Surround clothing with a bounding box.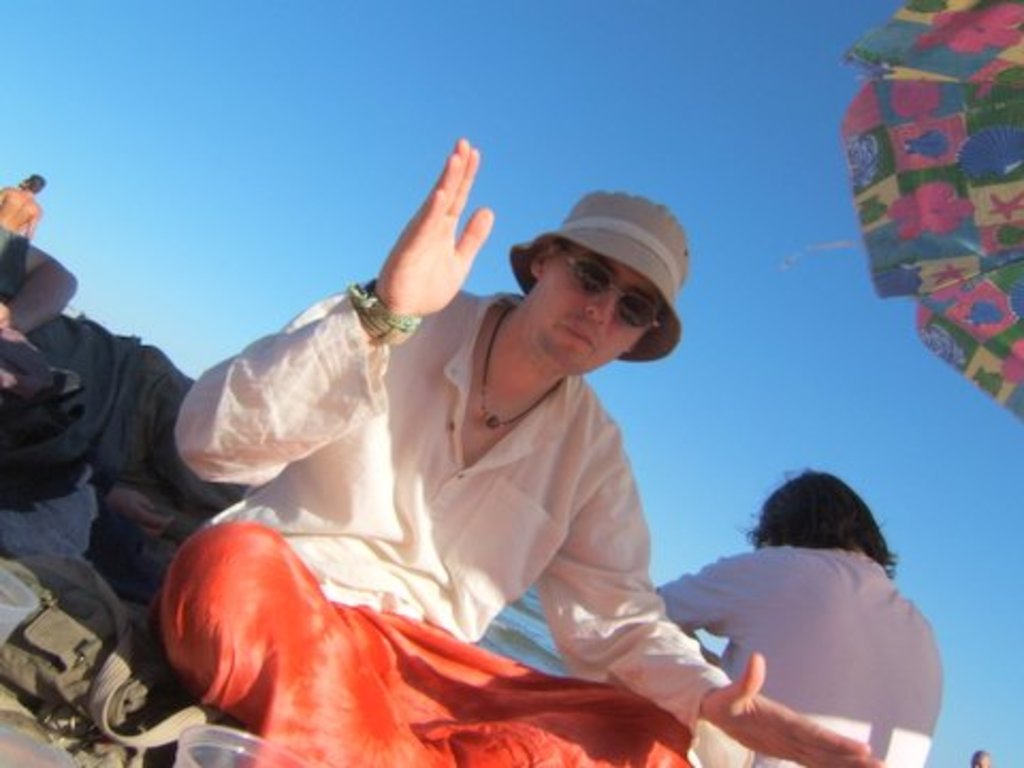
select_region(186, 290, 742, 766).
